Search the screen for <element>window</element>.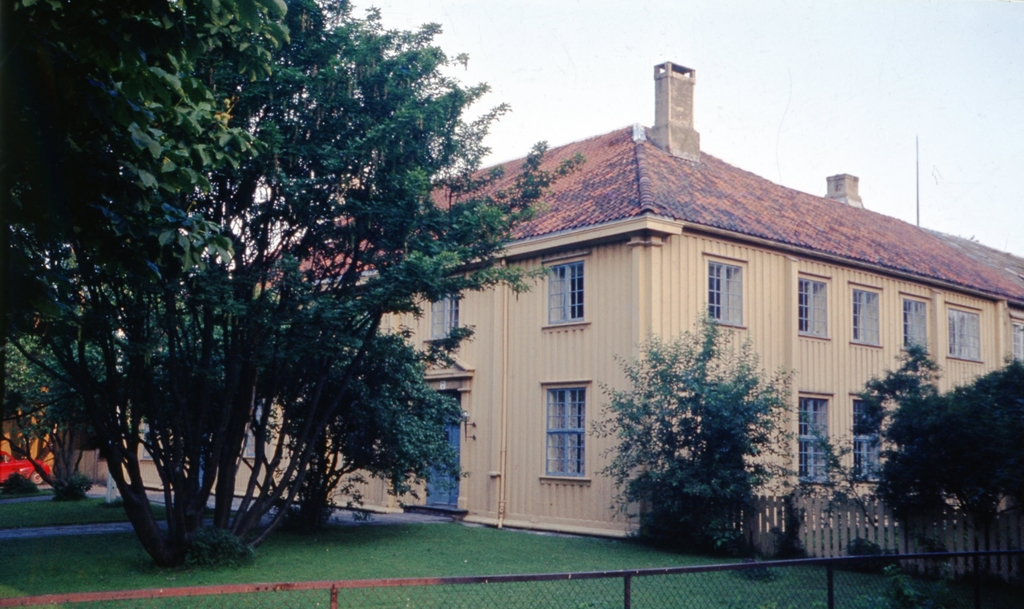
Found at region(797, 275, 832, 344).
